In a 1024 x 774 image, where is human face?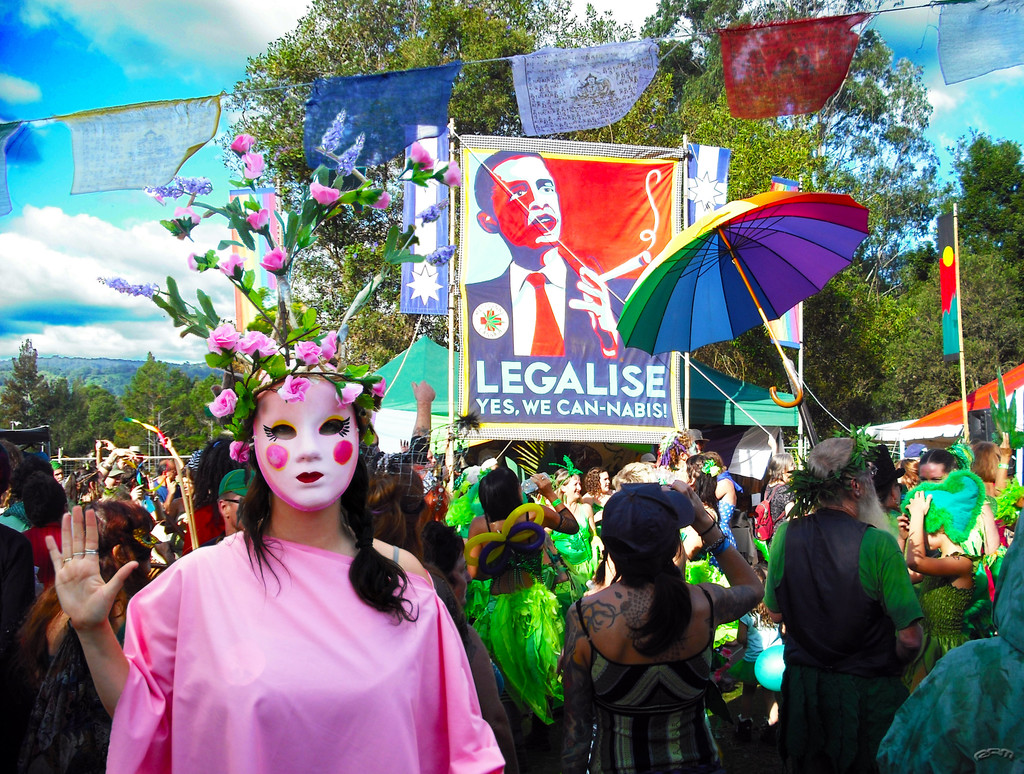
BBox(228, 489, 243, 532).
